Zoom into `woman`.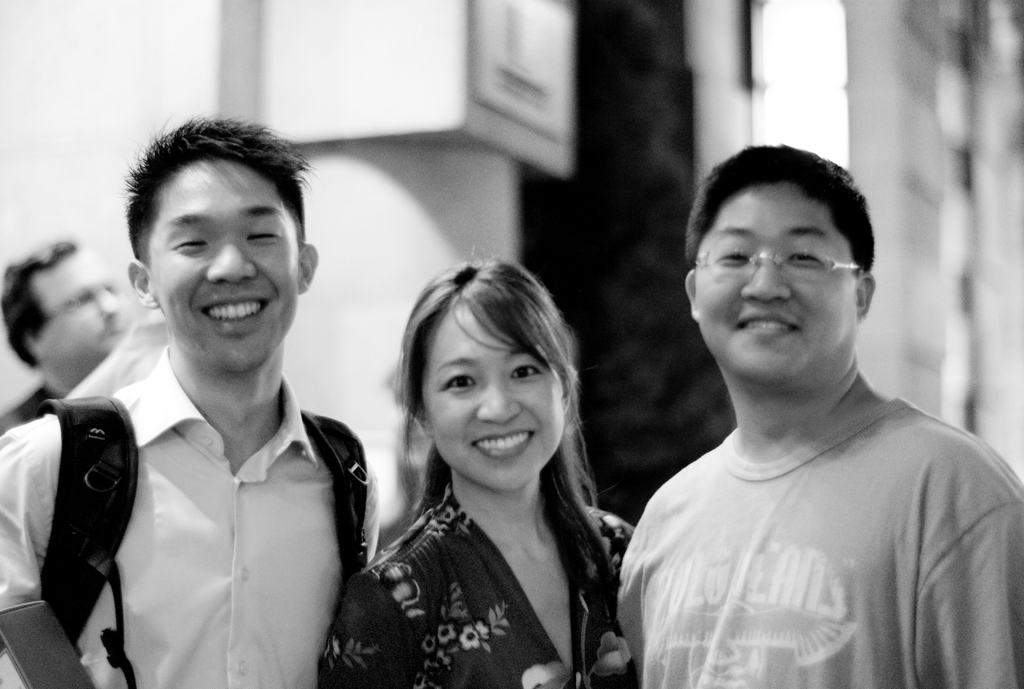
Zoom target: (321, 247, 639, 688).
